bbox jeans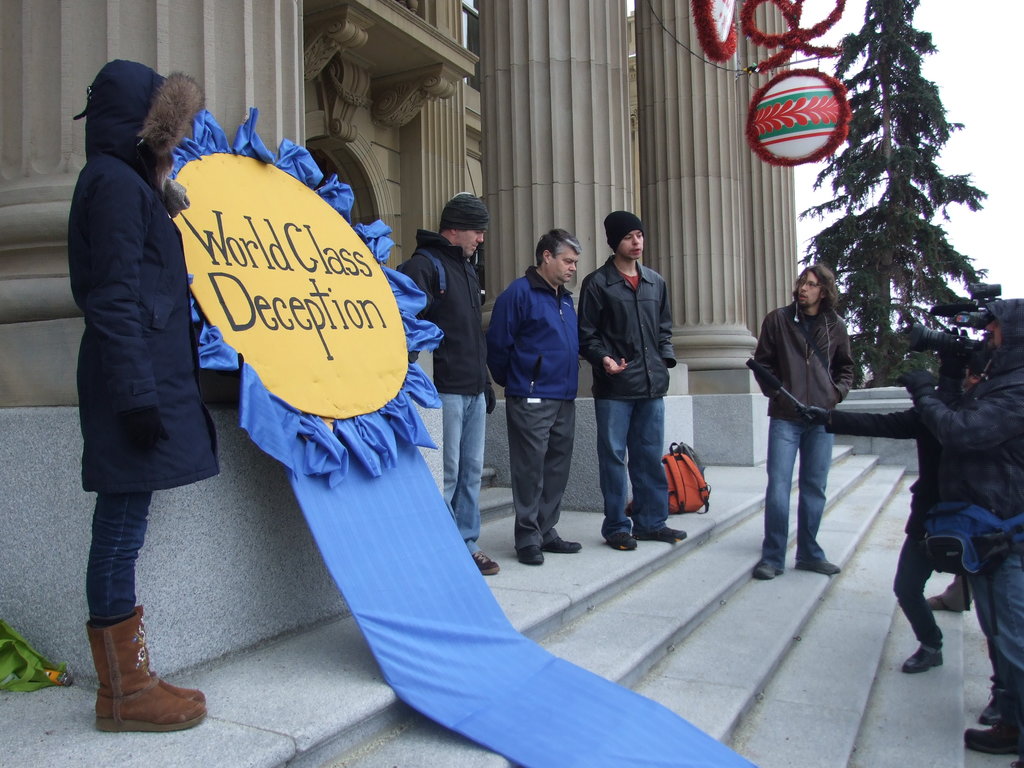
(x1=985, y1=522, x2=1023, y2=710)
